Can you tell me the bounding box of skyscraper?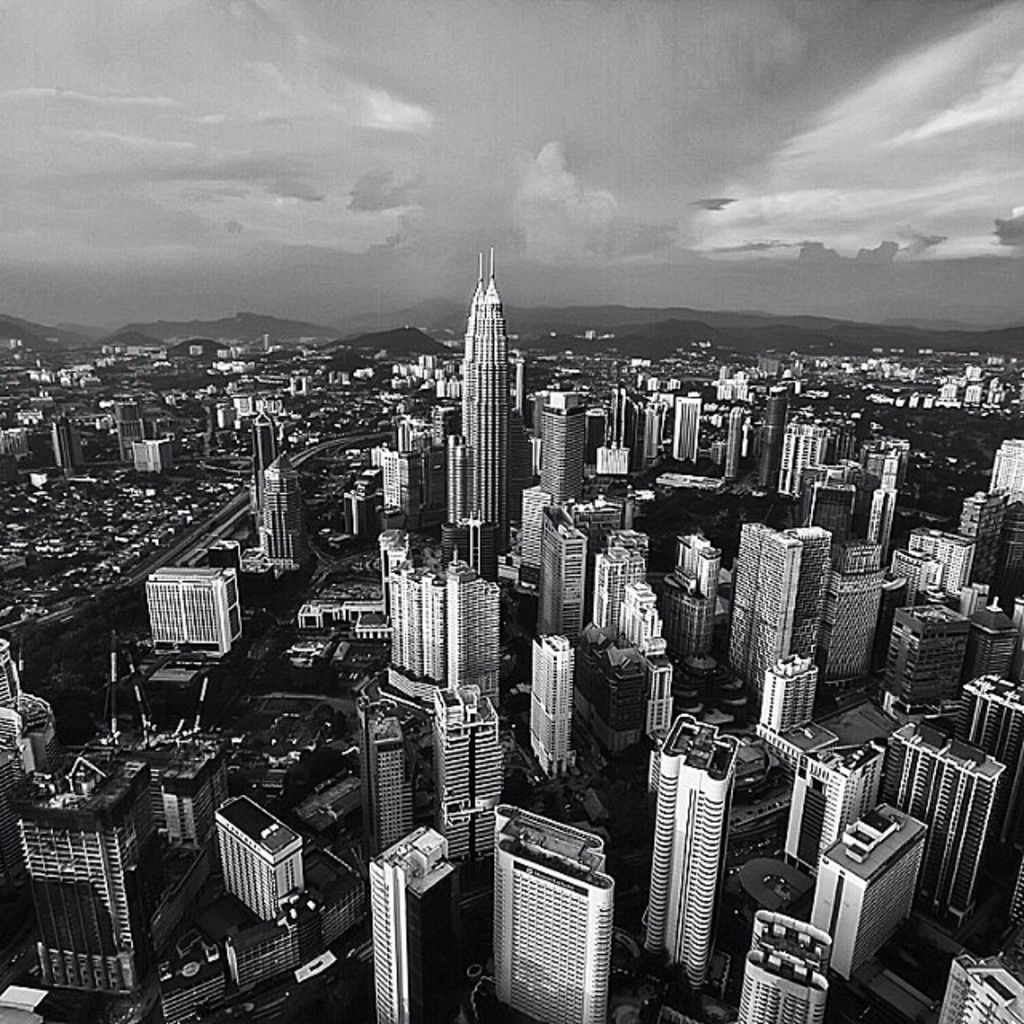
detection(392, 555, 499, 699).
